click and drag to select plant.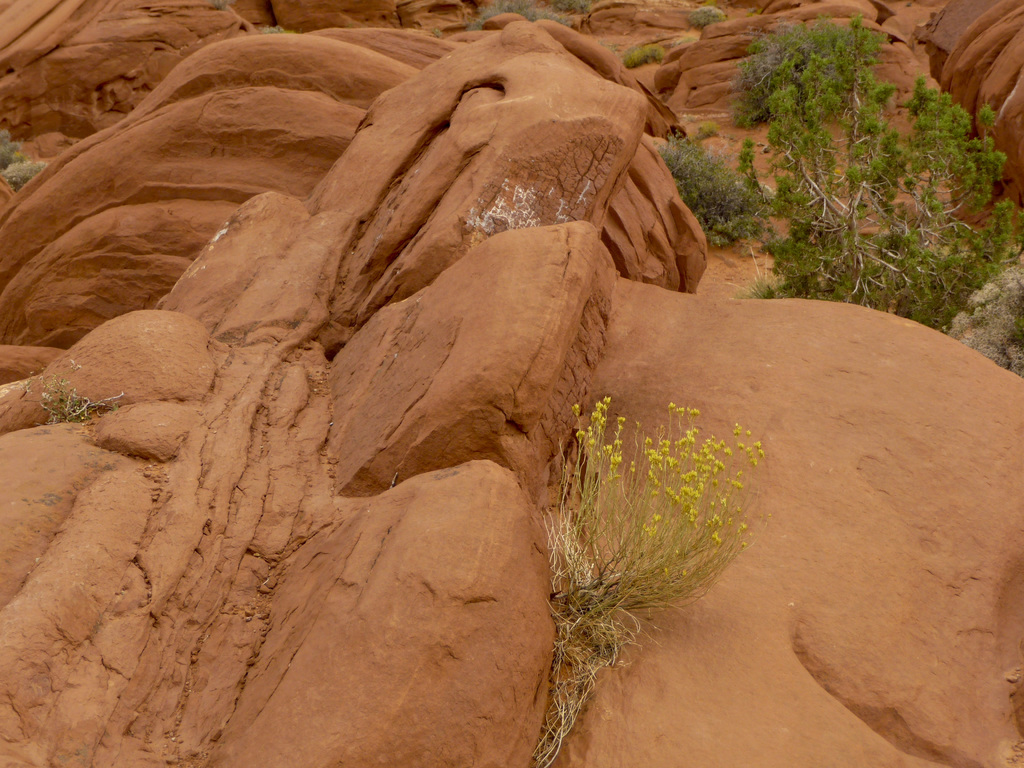
Selection: box=[531, 396, 764, 767].
